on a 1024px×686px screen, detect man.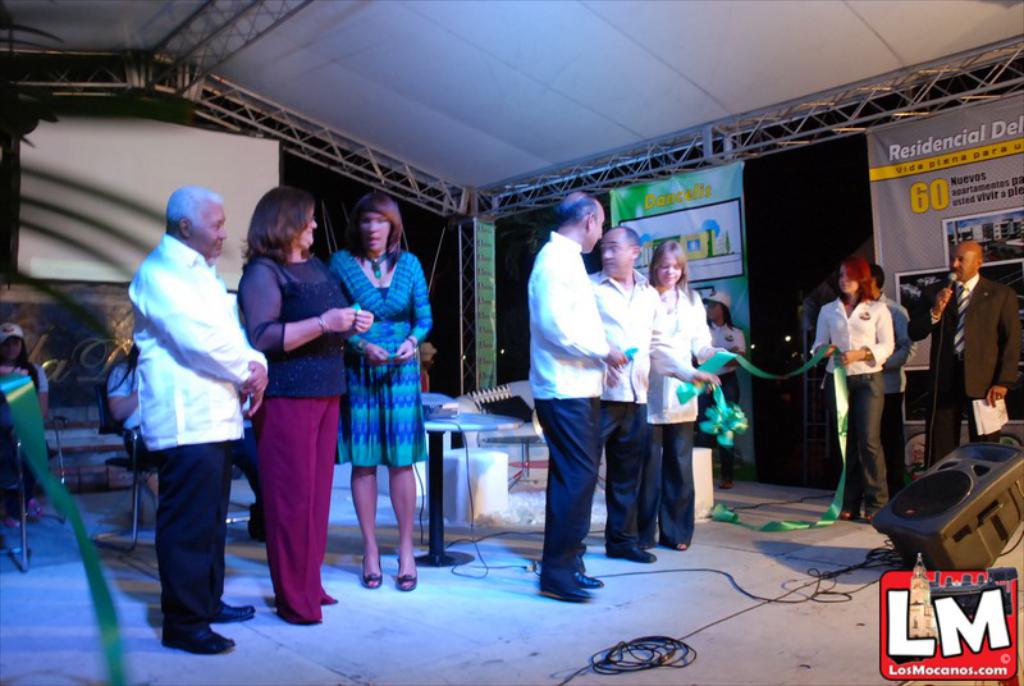
locate(585, 224, 669, 573).
